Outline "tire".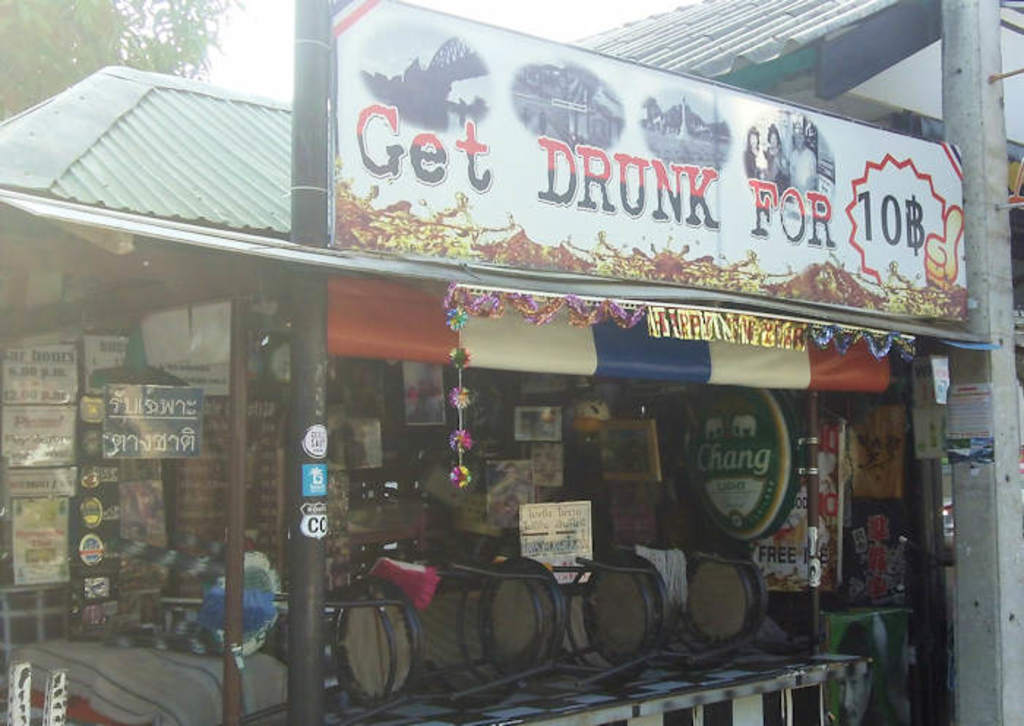
Outline: 689:533:768:657.
